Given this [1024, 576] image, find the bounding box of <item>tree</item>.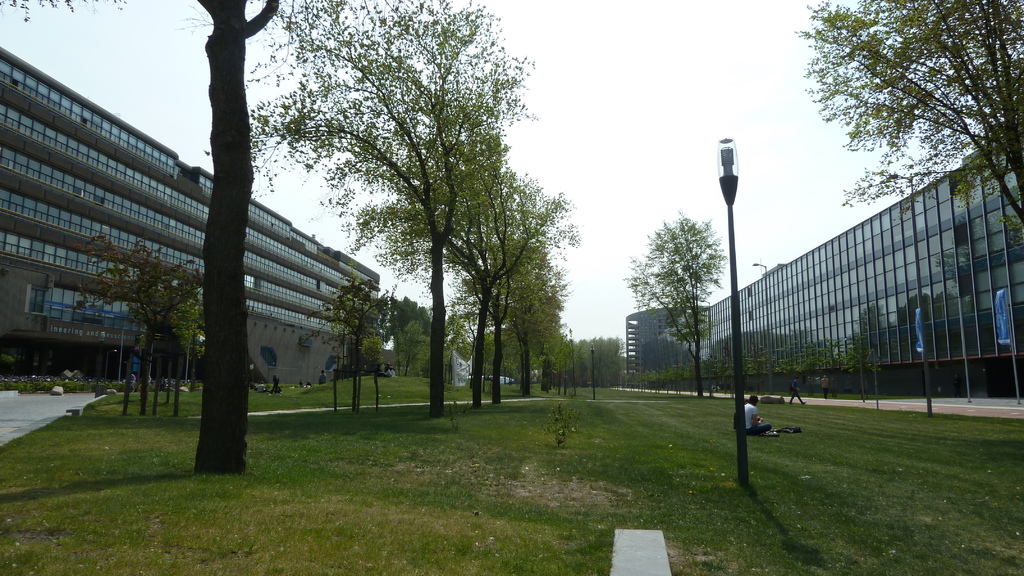
region(0, 0, 316, 478).
